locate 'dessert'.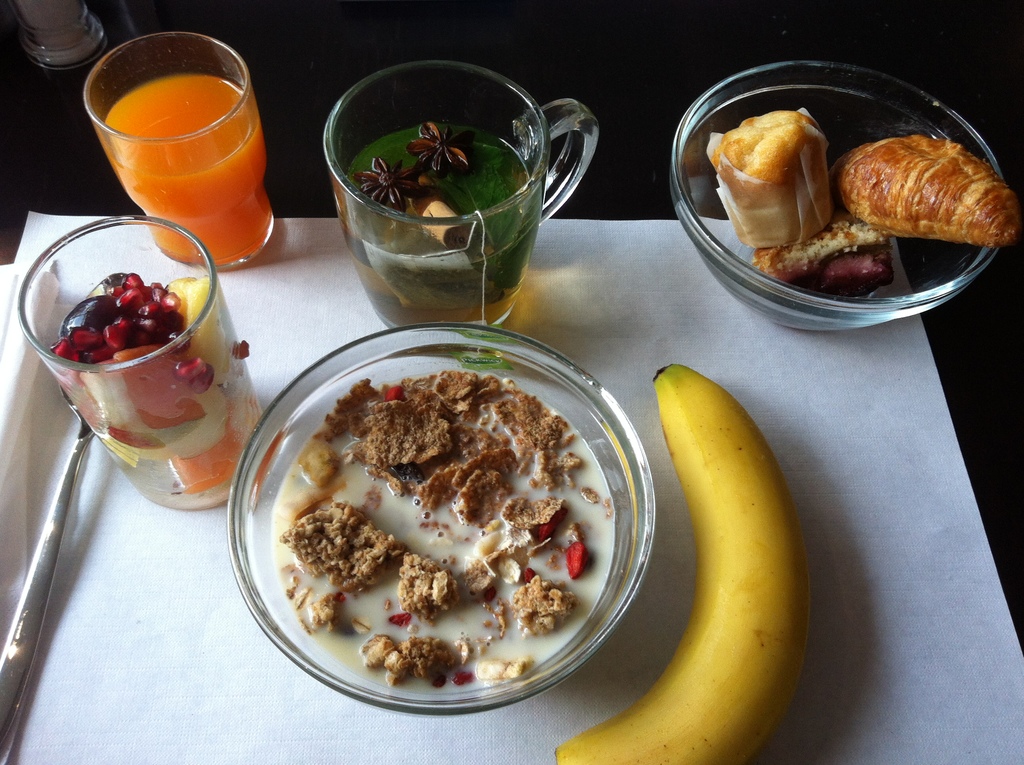
Bounding box: locate(755, 209, 898, 298).
